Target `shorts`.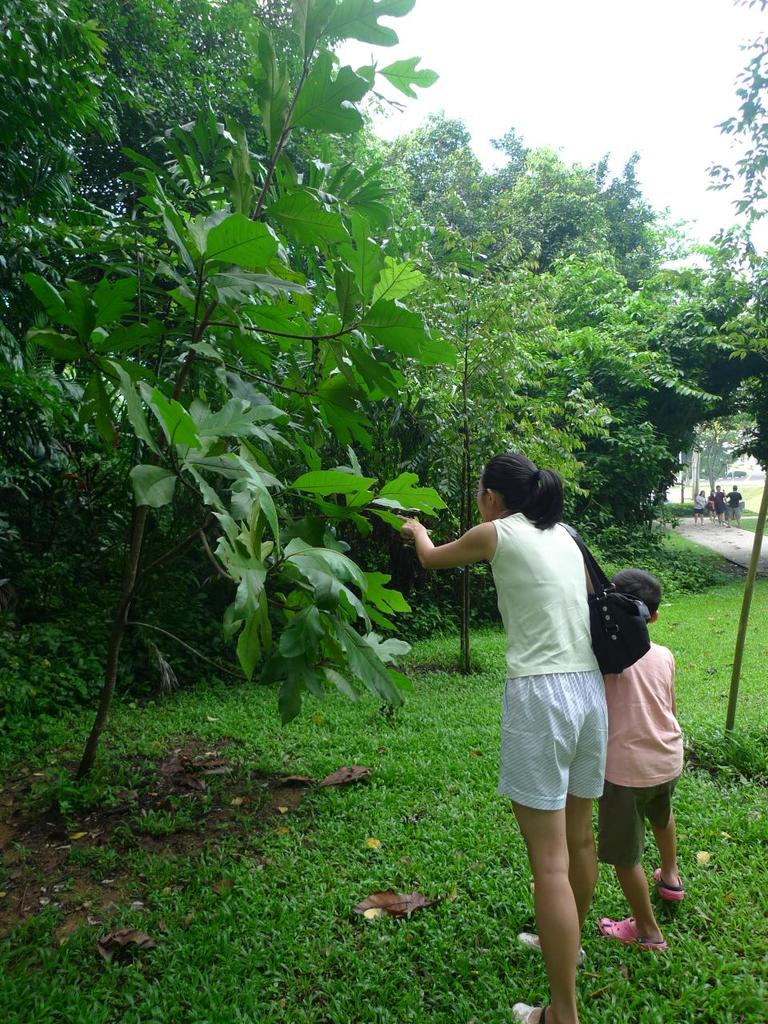
Target region: (x1=598, y1=777, x2=675, y2=858).
